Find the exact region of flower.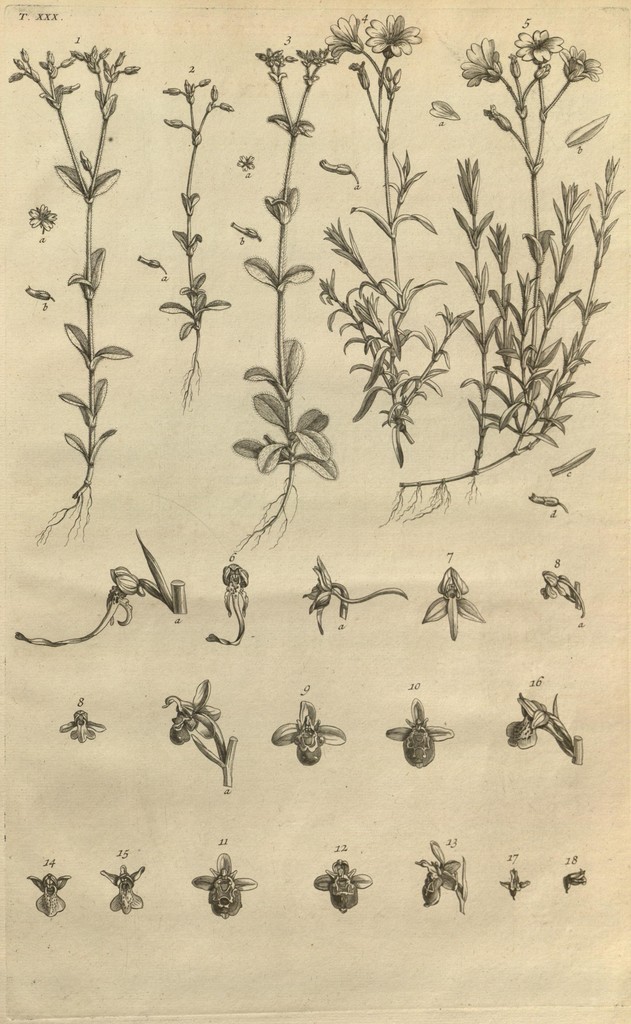
Exact region: bbox(422, 566, 485, 641).
